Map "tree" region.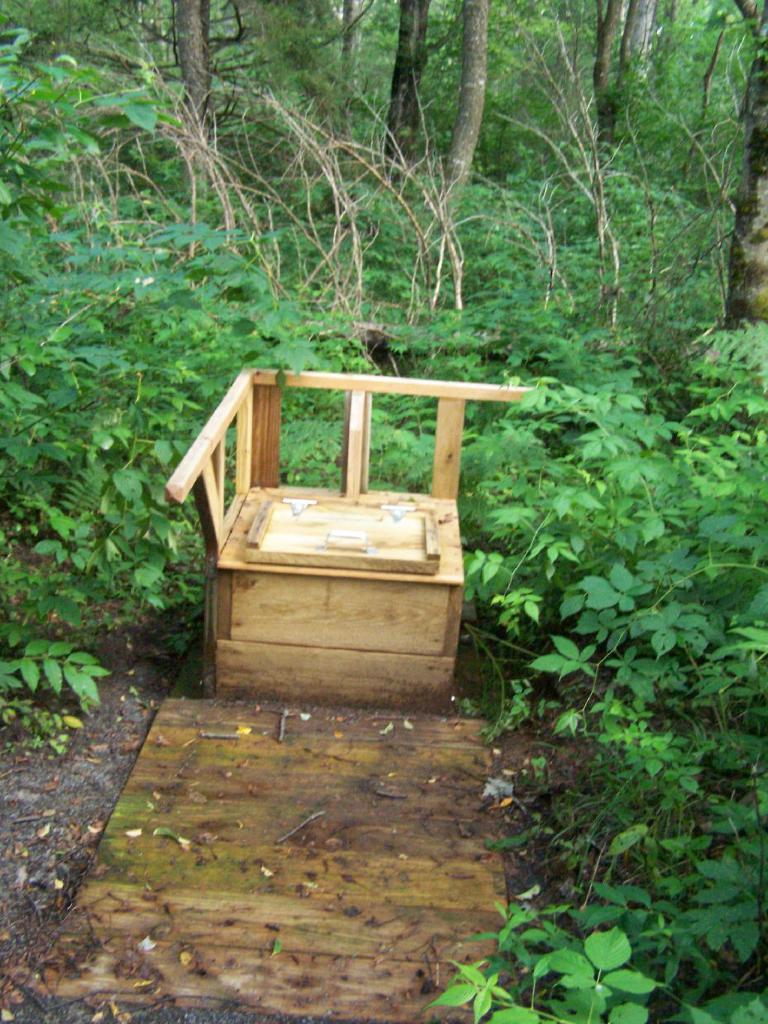
Mapped to BBox(596, 0, 627, 140).
